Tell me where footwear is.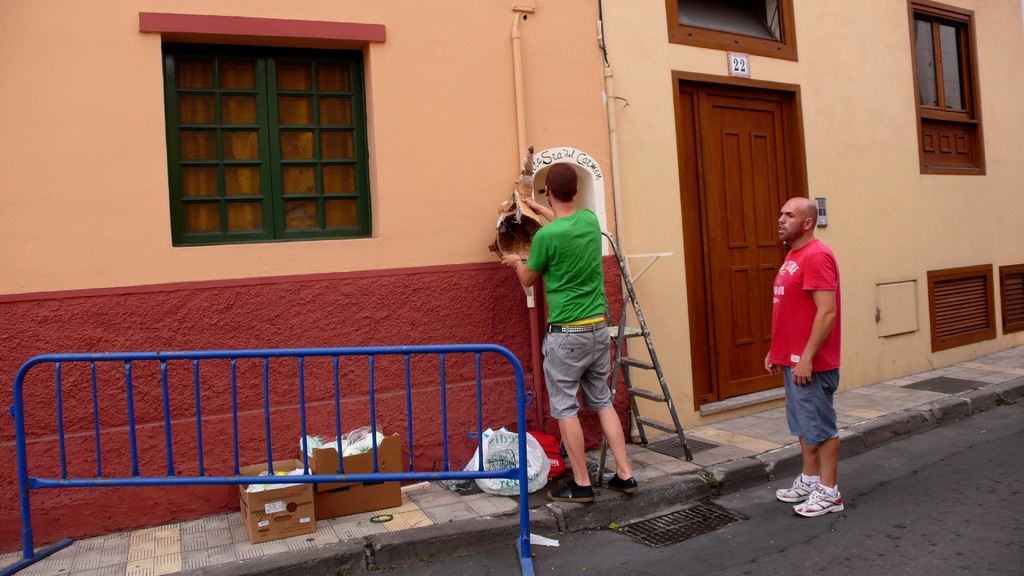
footwear is at bbox=(595, 477, 638, 493).
